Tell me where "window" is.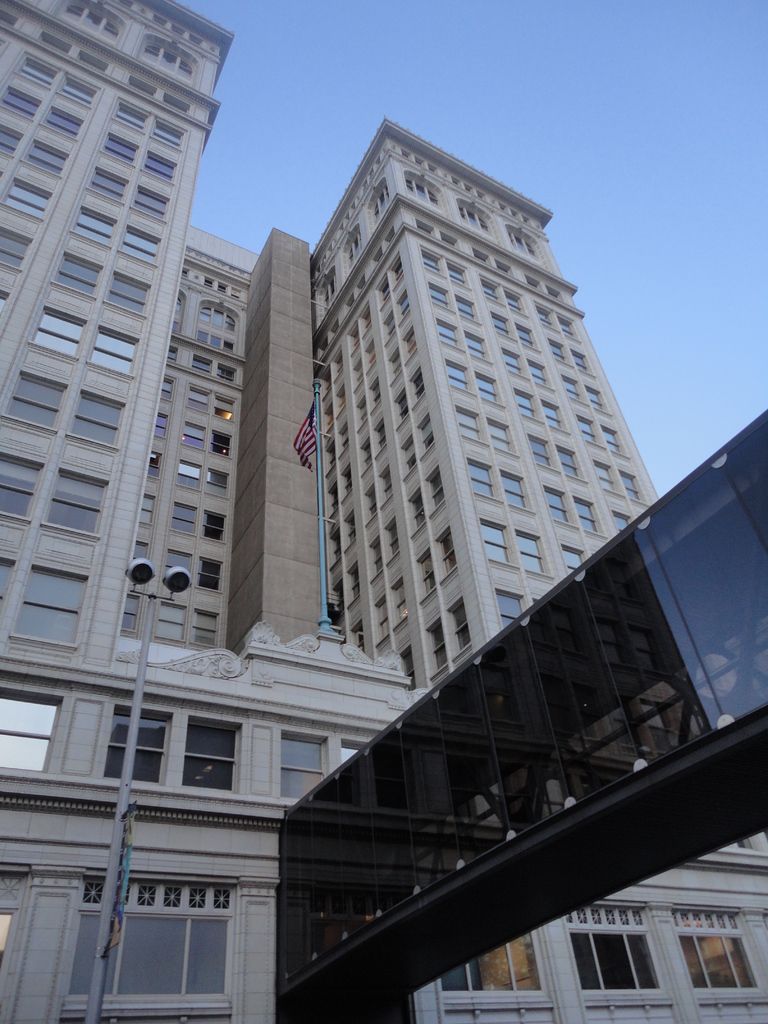
"window" is at x1=536, y1=302, x2=557, y2=332.
